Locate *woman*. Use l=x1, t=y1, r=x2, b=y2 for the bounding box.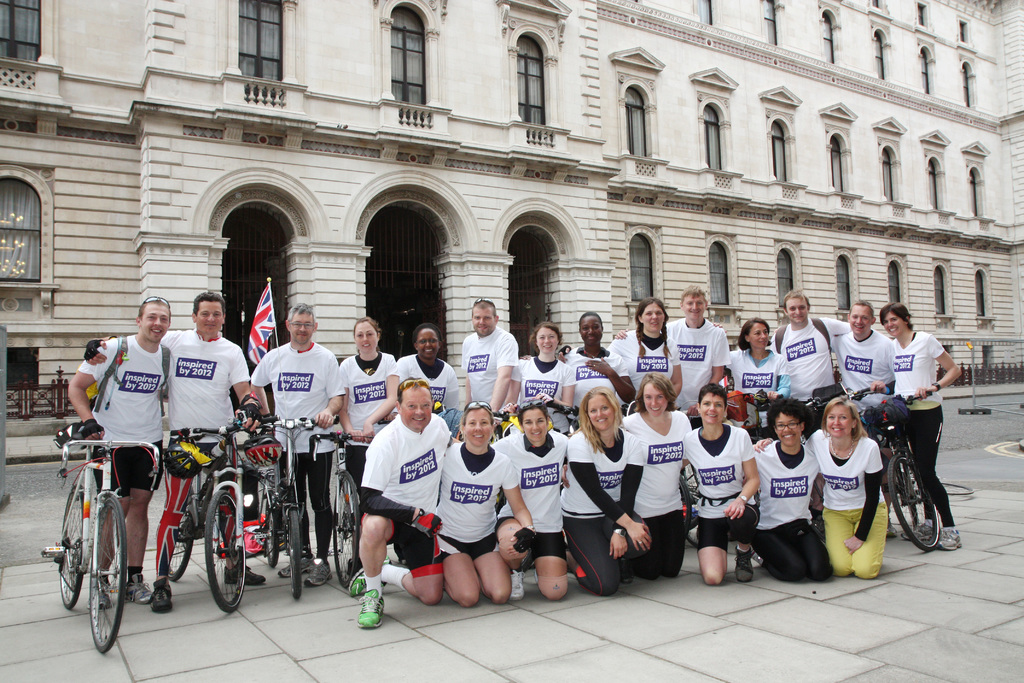
l=506, t=324, r=572, b=436.
